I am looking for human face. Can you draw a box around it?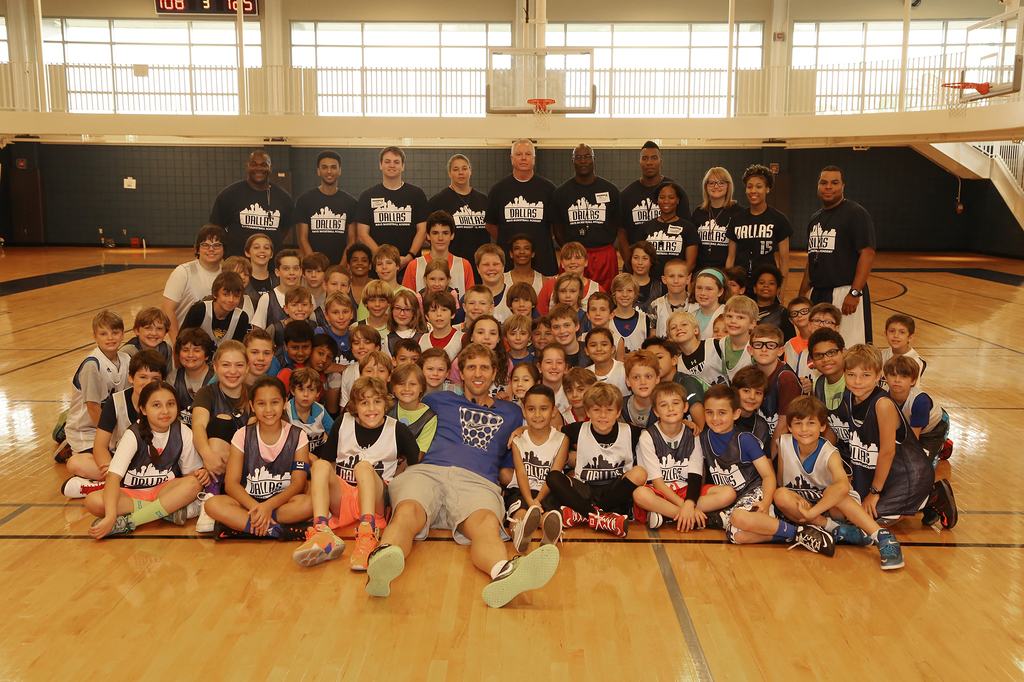
Sure, the bounding box is Rect(665, 264, 689, 292).
